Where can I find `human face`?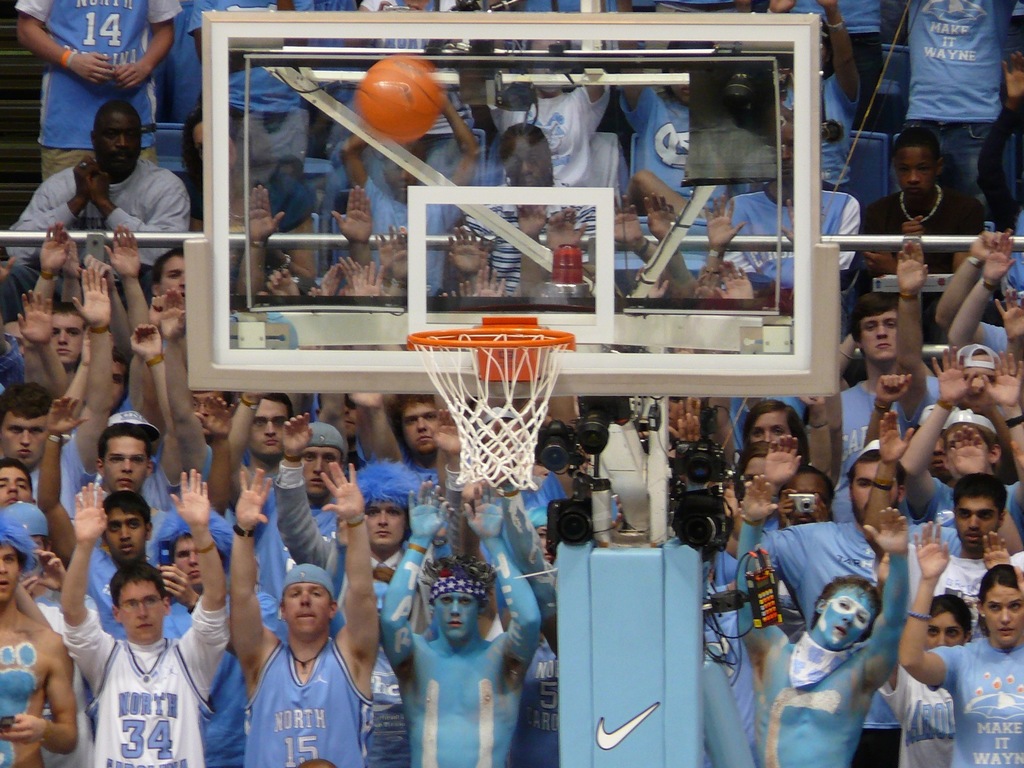
You can find it at BBox(109, 433, 145, 490).
